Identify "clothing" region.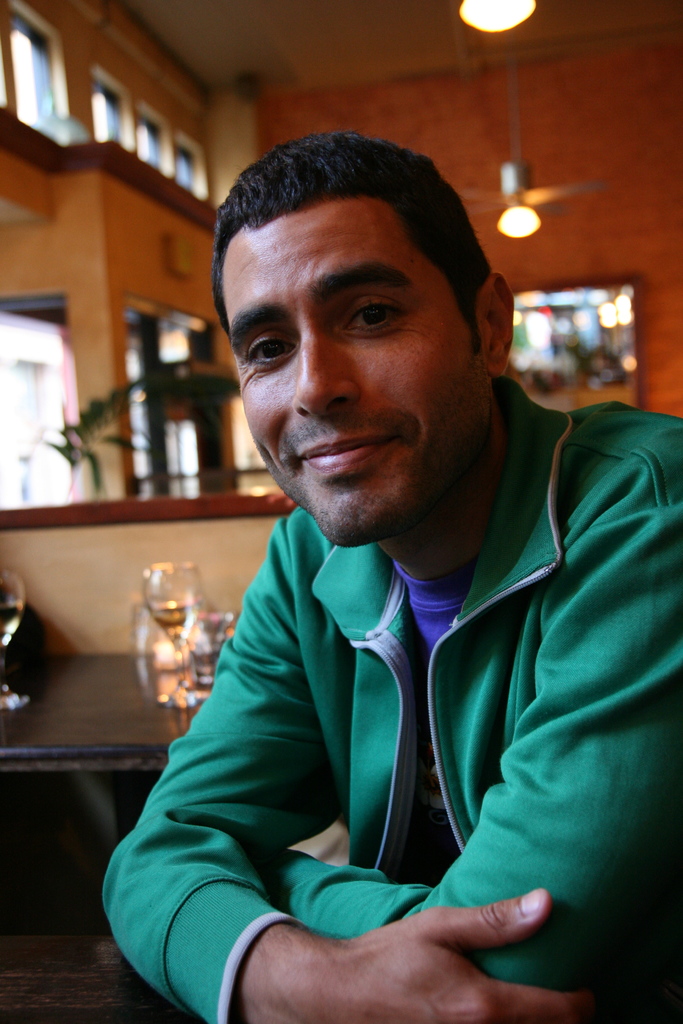
Region: (left=120, top=364, right=644, bottom=1005).
